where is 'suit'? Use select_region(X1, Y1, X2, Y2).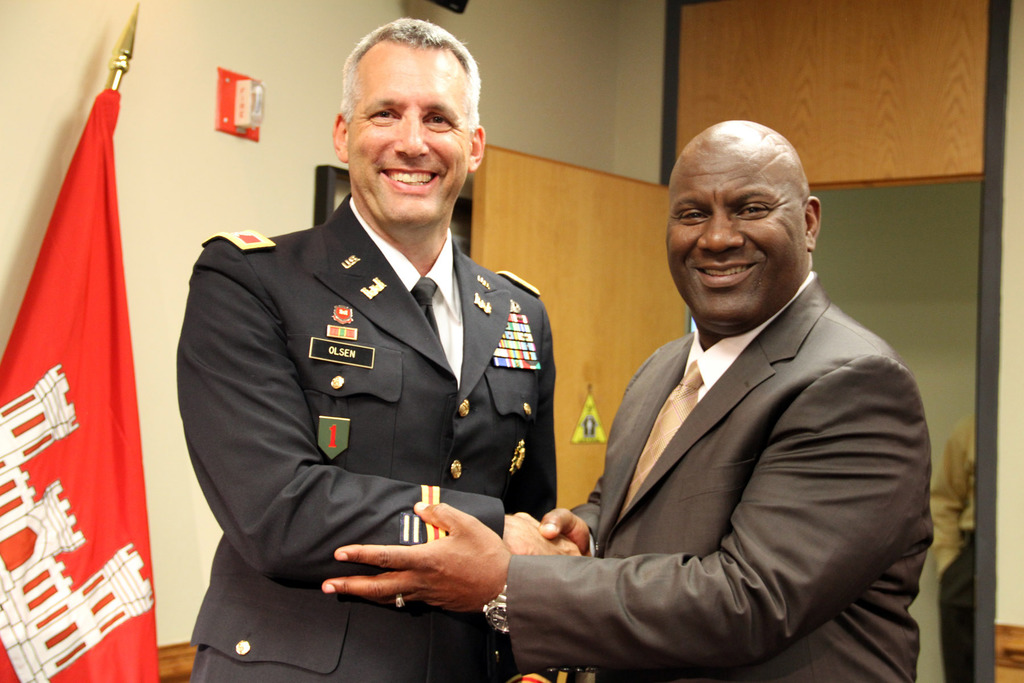
select_region(191, 84, 579, 649).
